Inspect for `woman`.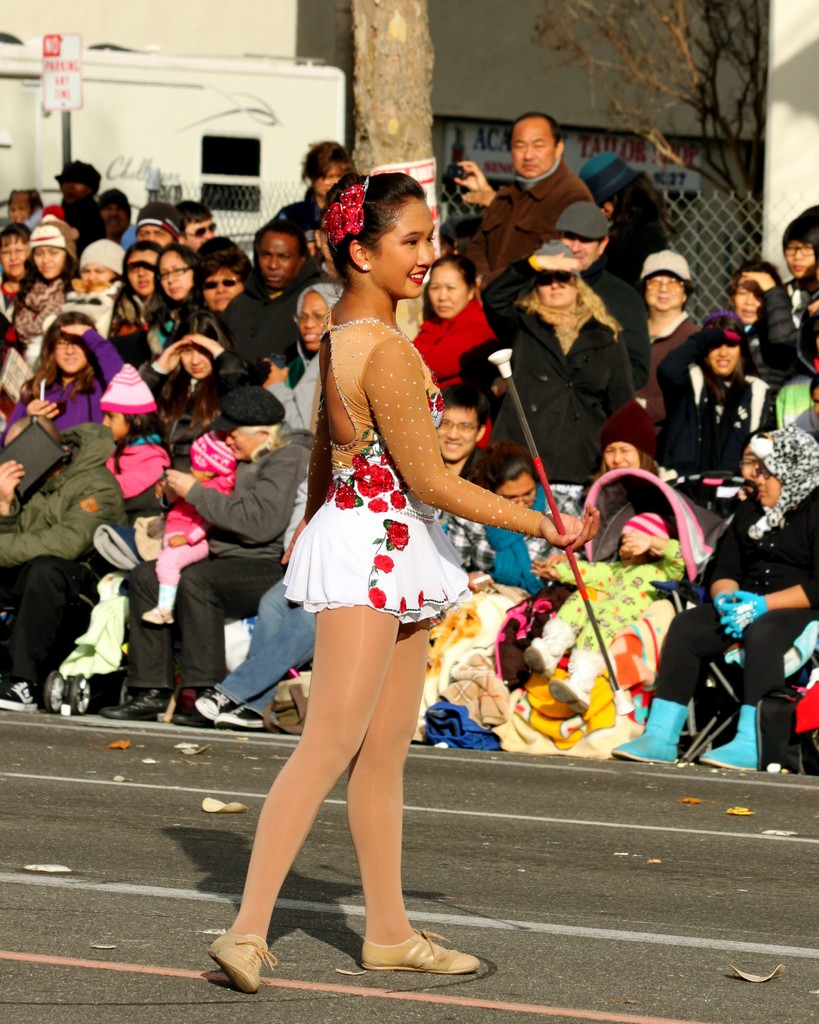
Inspection: select_region(198, 161, 599, 1000).
